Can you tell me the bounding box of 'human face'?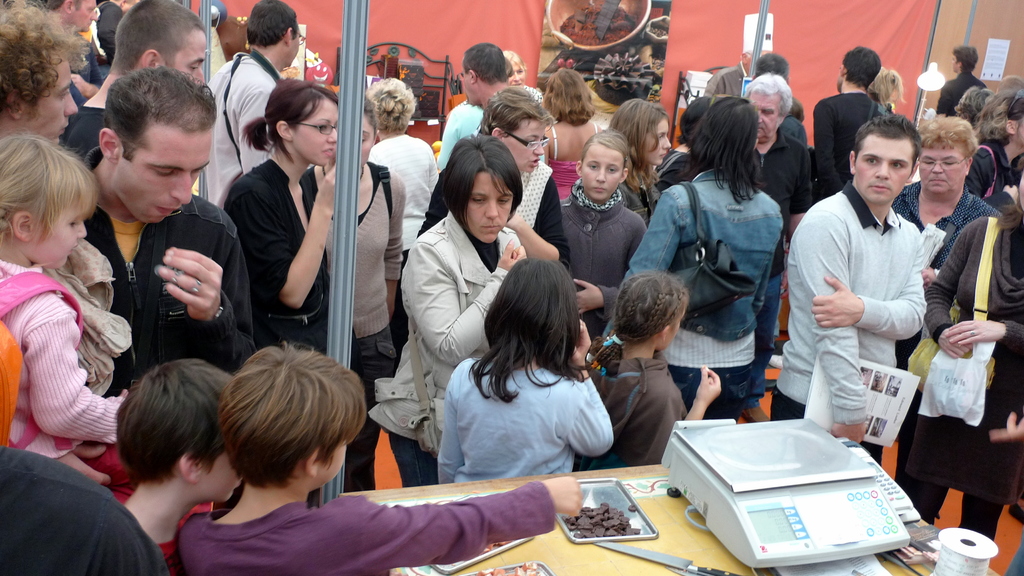
(left=855, top=138, right=911, bottom=200).
